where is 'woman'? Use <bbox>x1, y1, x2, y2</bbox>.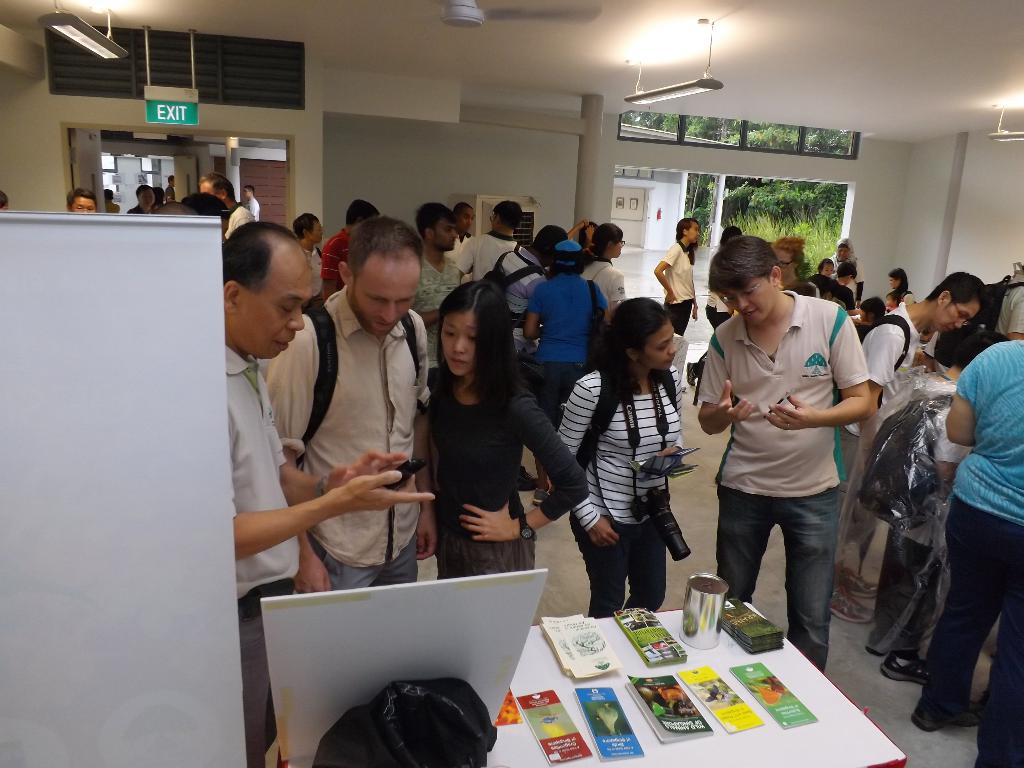
<bbox>559, 298, 683, 621</bbox>.
